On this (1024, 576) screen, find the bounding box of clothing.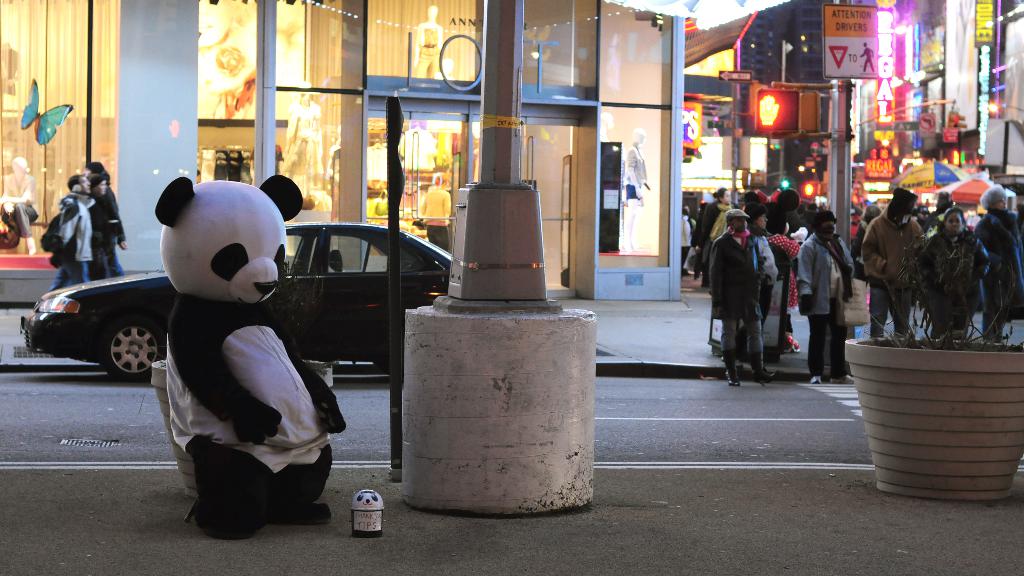
Bounding box: (x1=773, y1=235, x2=798, y2=310).
